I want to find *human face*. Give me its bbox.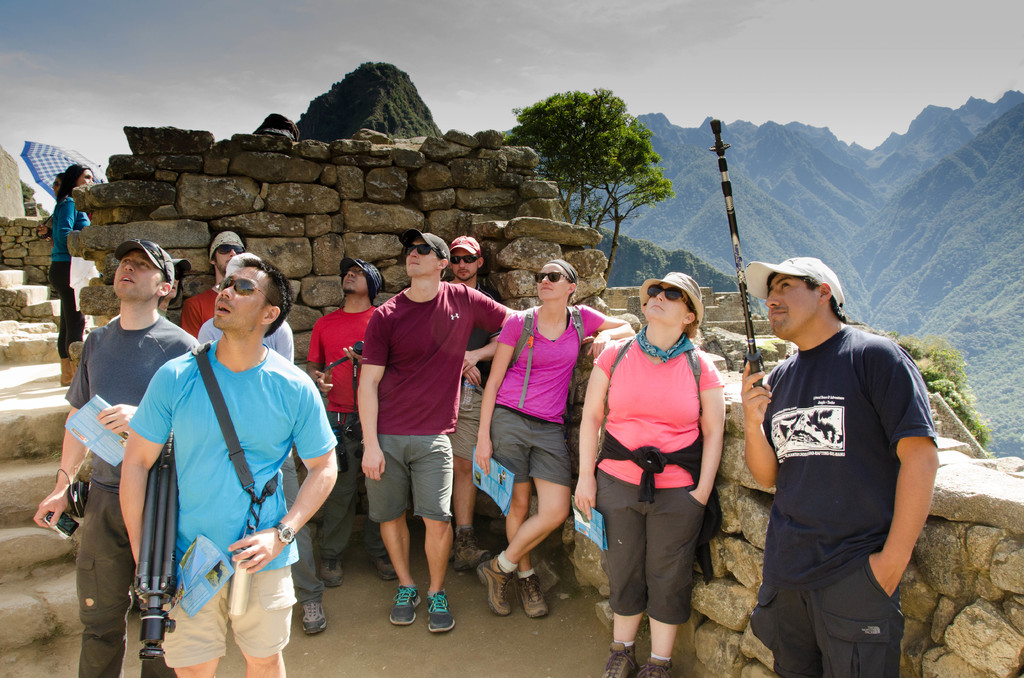
(left=541, top=265, right=571, bottom=299).
